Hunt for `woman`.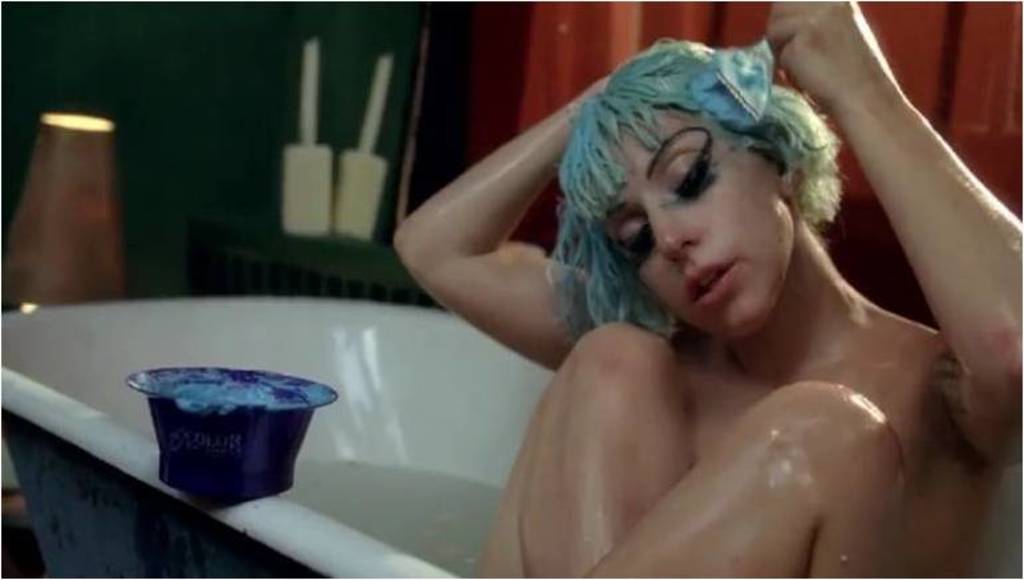
Hunted down at x1=408, y1=9, x2=1005, y2=571.
